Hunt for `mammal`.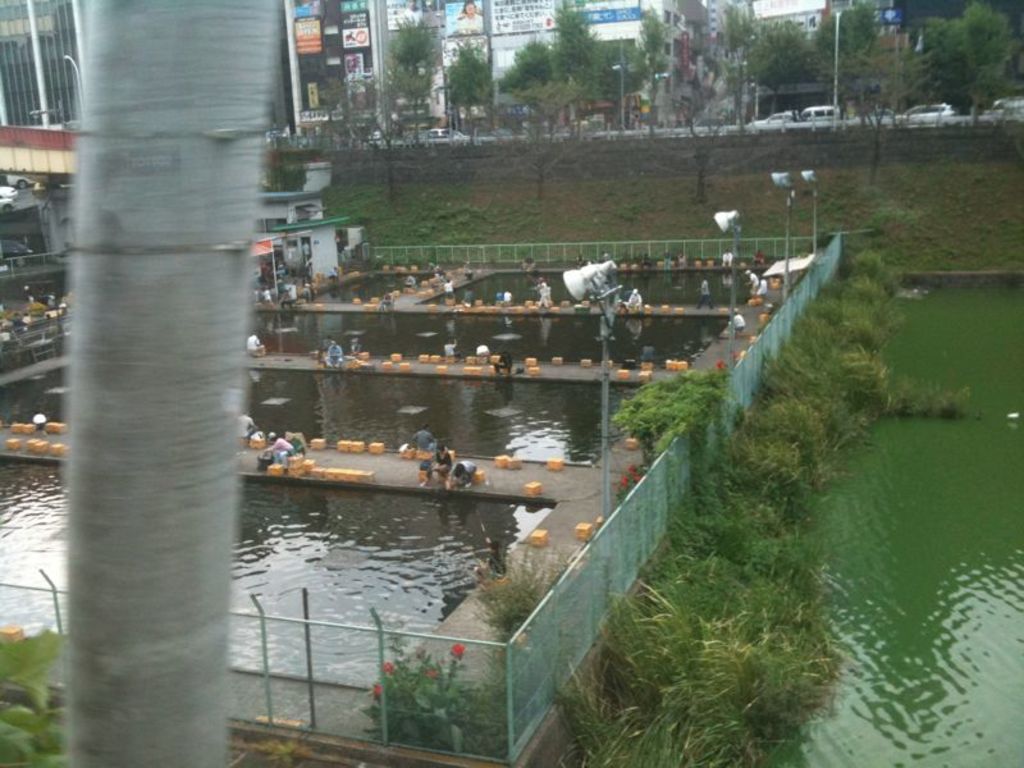
Hunted down at 493 349 509 370.
